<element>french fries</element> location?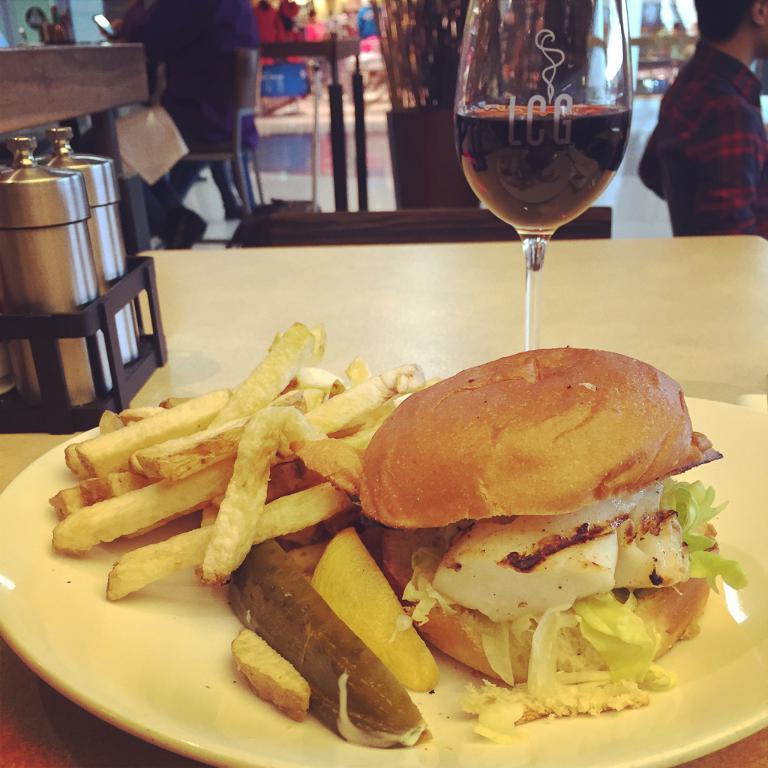
(205, 400, 359, 584)
